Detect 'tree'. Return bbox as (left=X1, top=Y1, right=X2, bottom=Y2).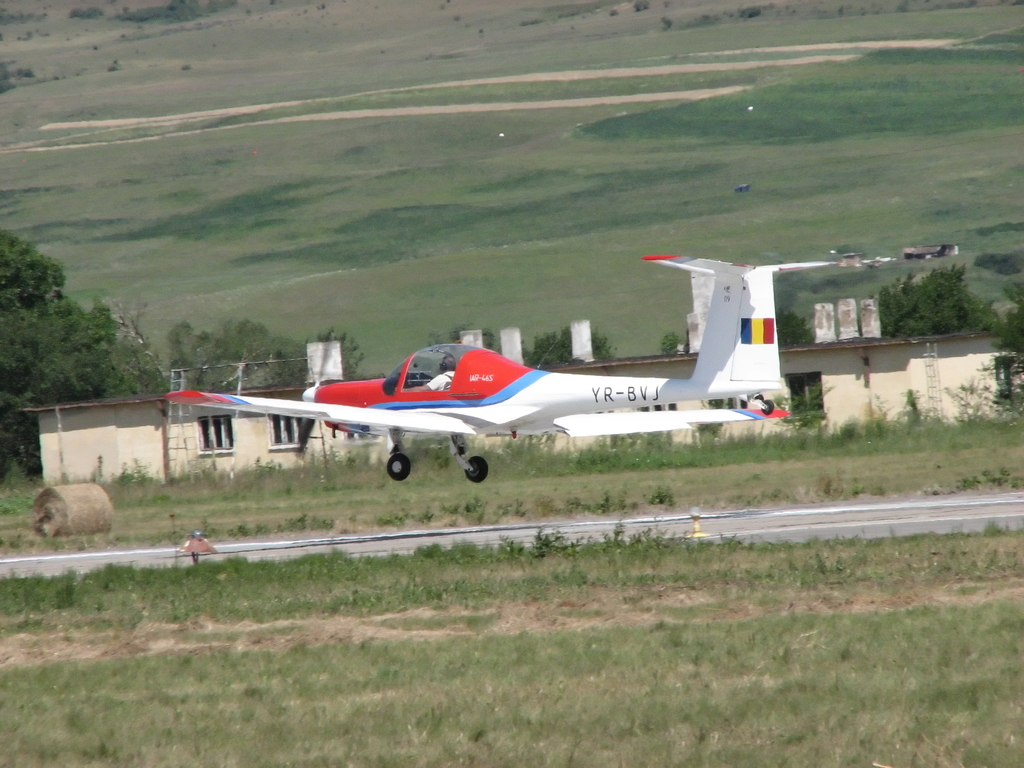
(left=170, top=323, right=307, bottom=374).
